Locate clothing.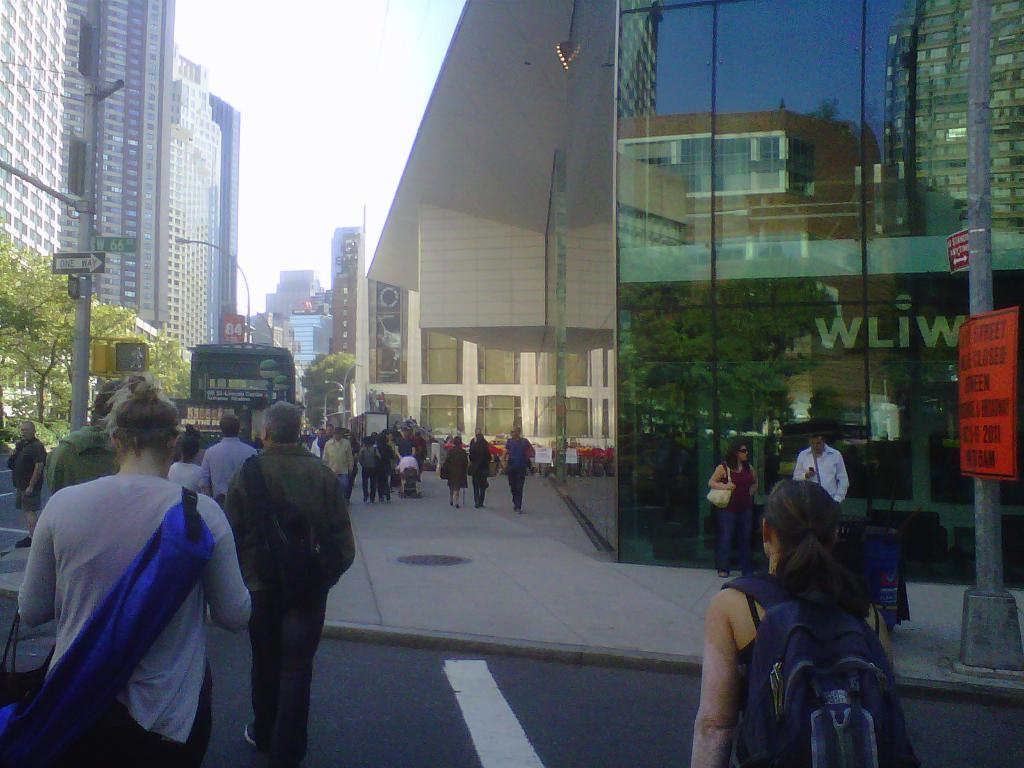
Bounding box: detection(164, 457, 216, 502).
